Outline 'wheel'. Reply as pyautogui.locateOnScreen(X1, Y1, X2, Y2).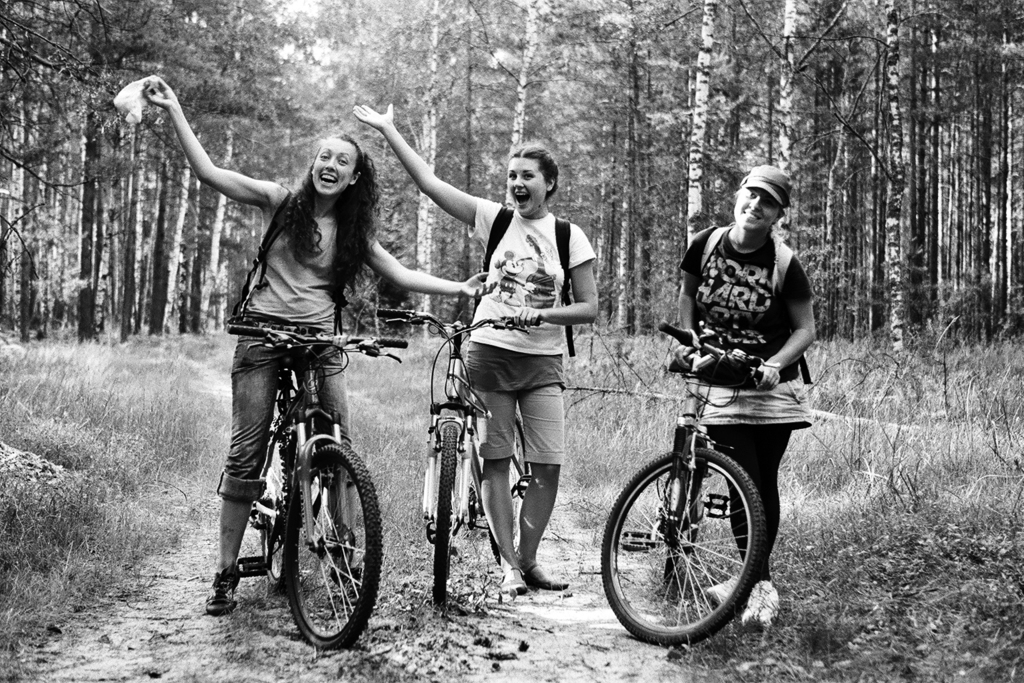
pyautogui.locateOnScreen(614, 452, 791, 648).
